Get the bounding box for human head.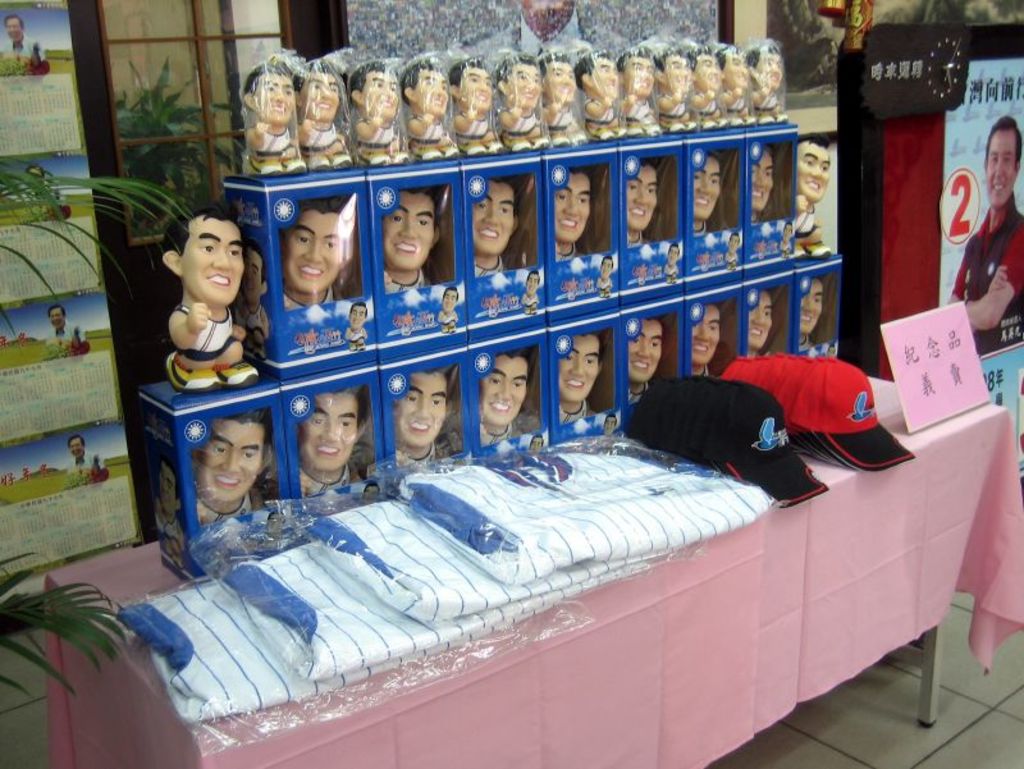
rect(280, 197, 349, 297).
